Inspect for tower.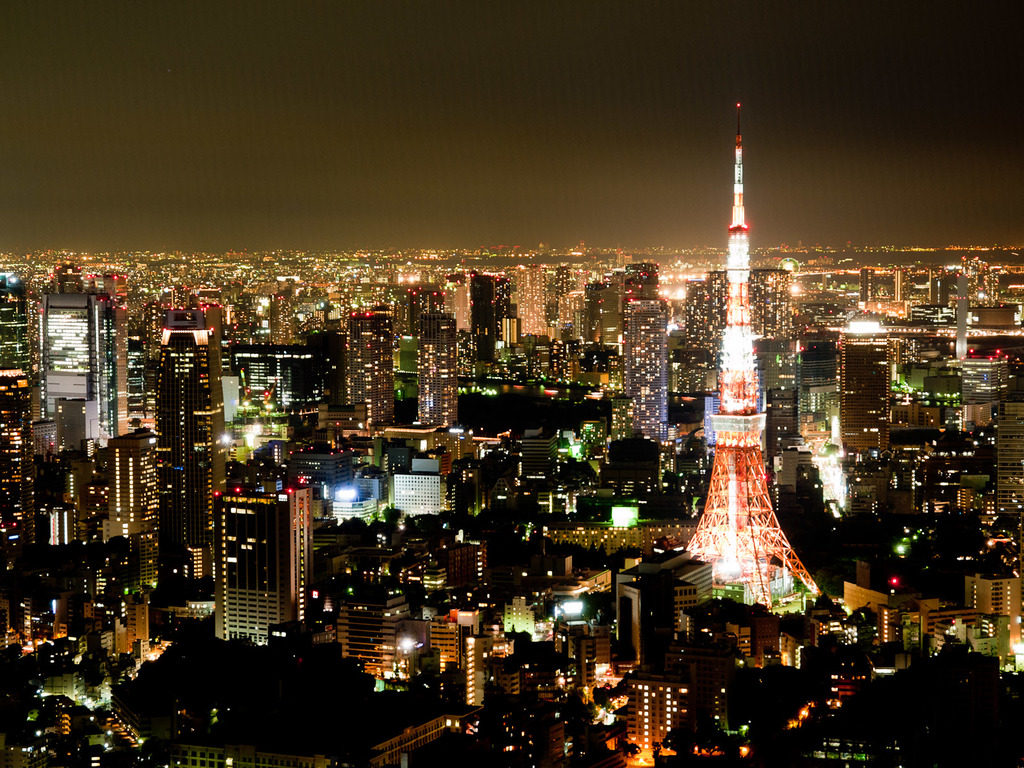
Inspection: box(622, 298, 668, 443).
